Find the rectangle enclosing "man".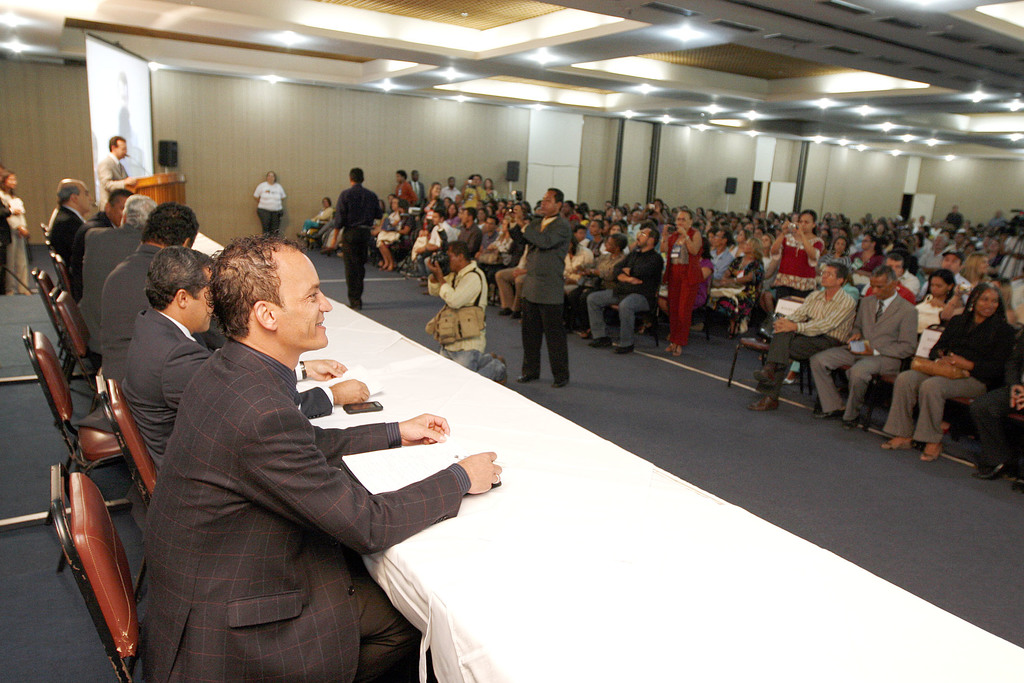
(x1=708, y1=229, x2=737, y2=279).
